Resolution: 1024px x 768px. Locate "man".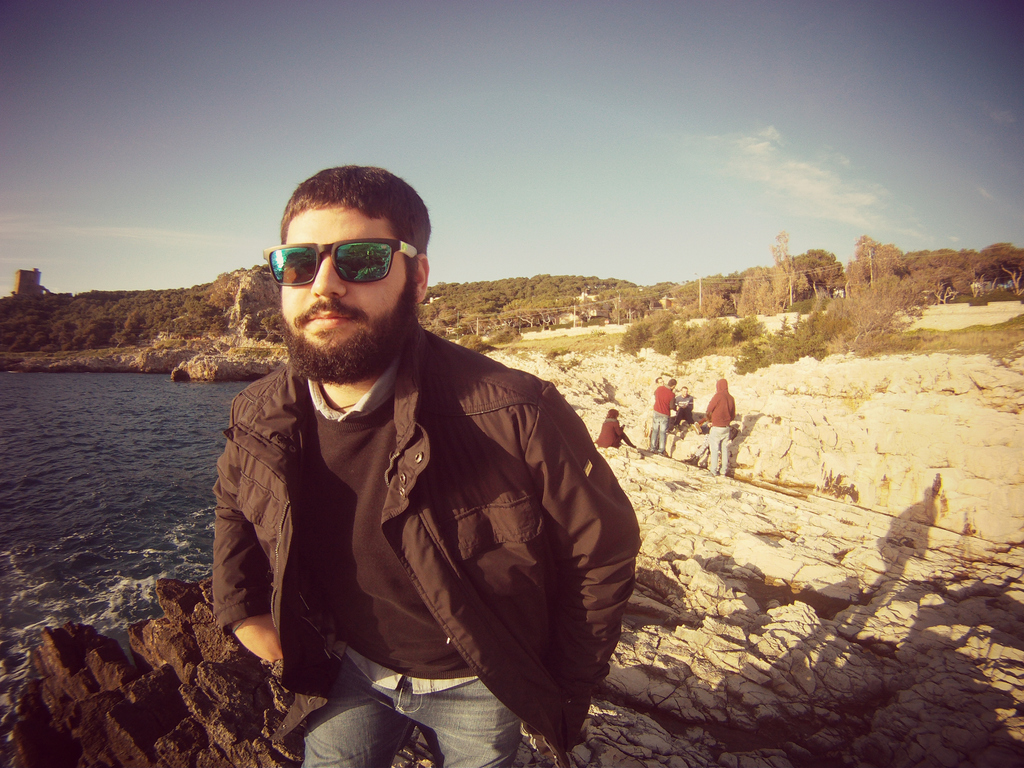
bbox=[203, 163, 641, 751].
